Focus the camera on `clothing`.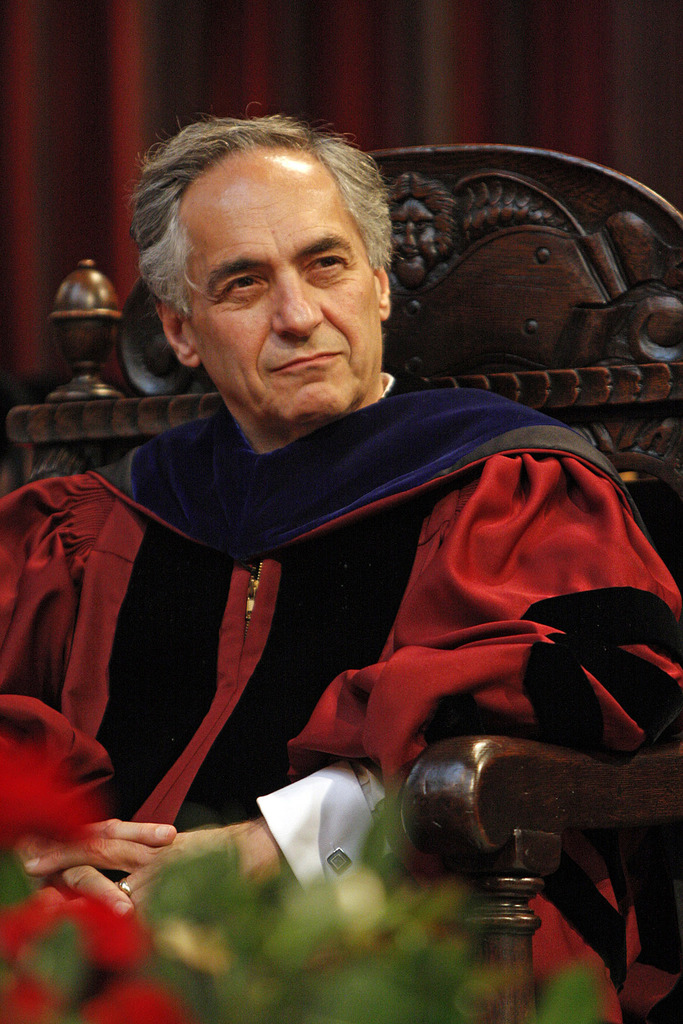
Focus region: [left=0, top=384, right=682, bottom=1018].
